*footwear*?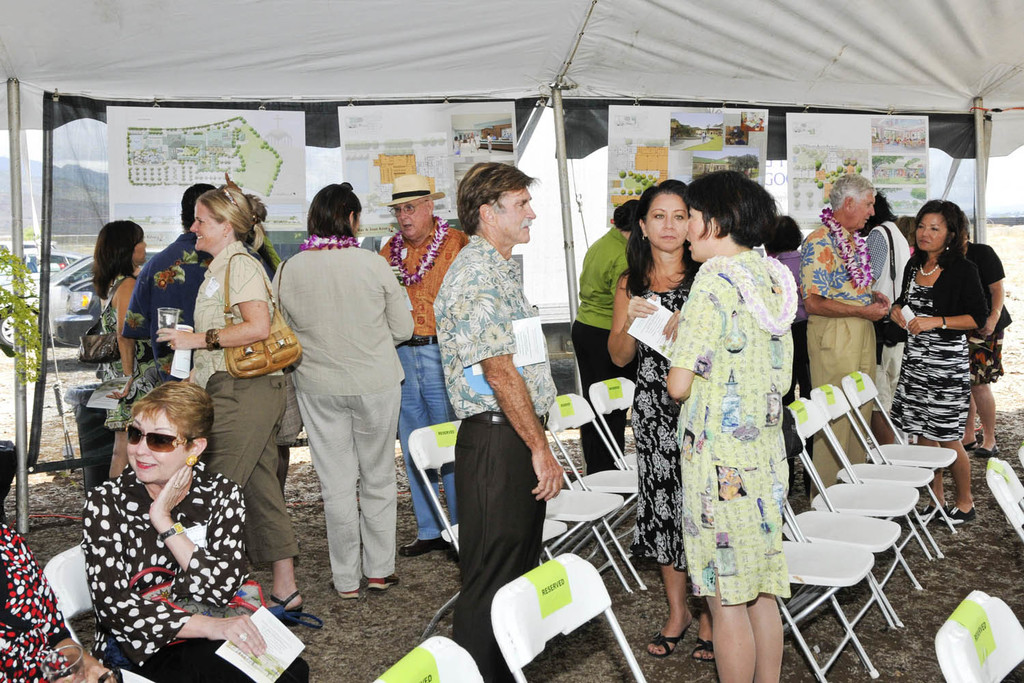
{"x1": 920, "y1": 502, "x2": 940, "y2": 522}
